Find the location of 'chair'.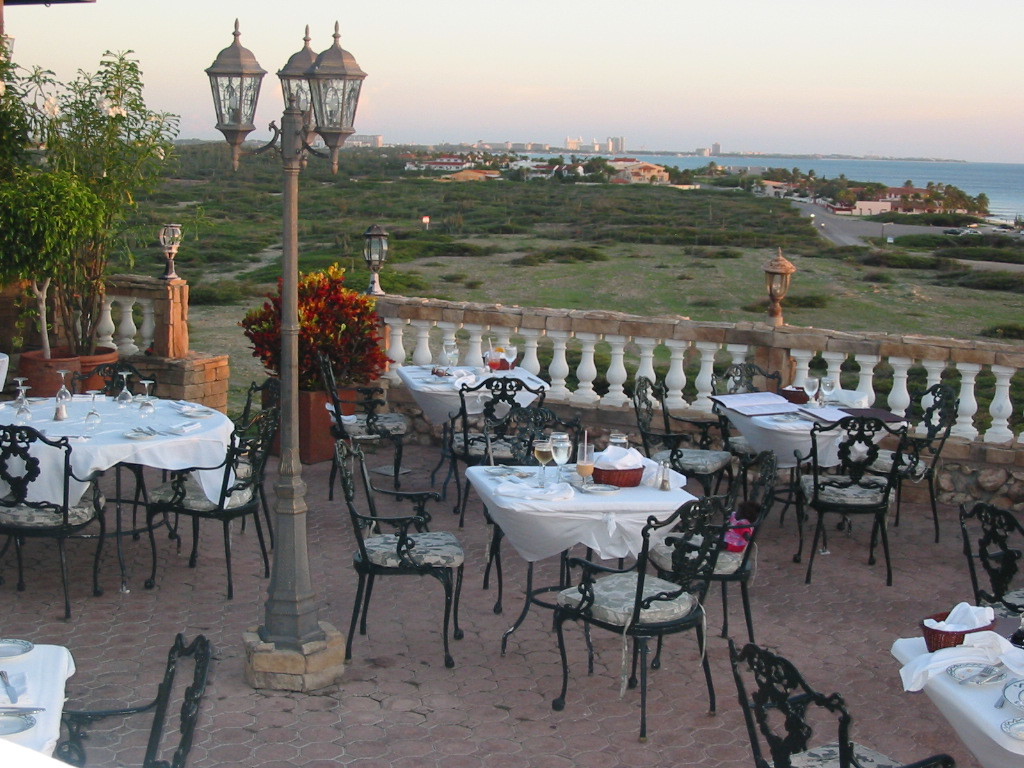
Location: select_region(171, 378, 288, 534).
